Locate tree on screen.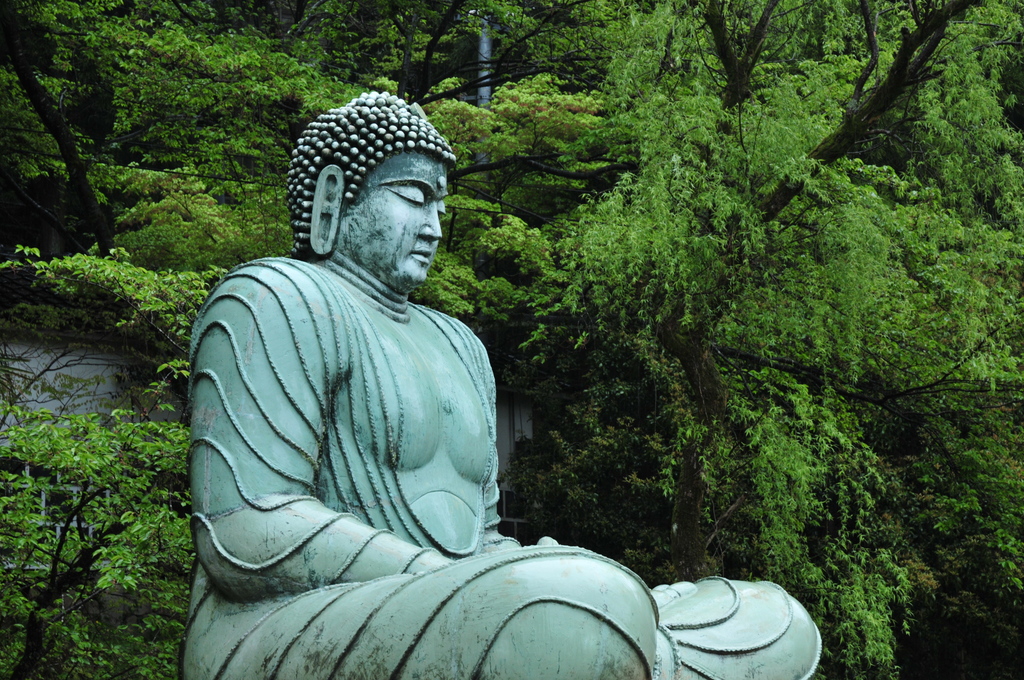
On screen at x1=12, y1=20, x2=133, y2=251.
